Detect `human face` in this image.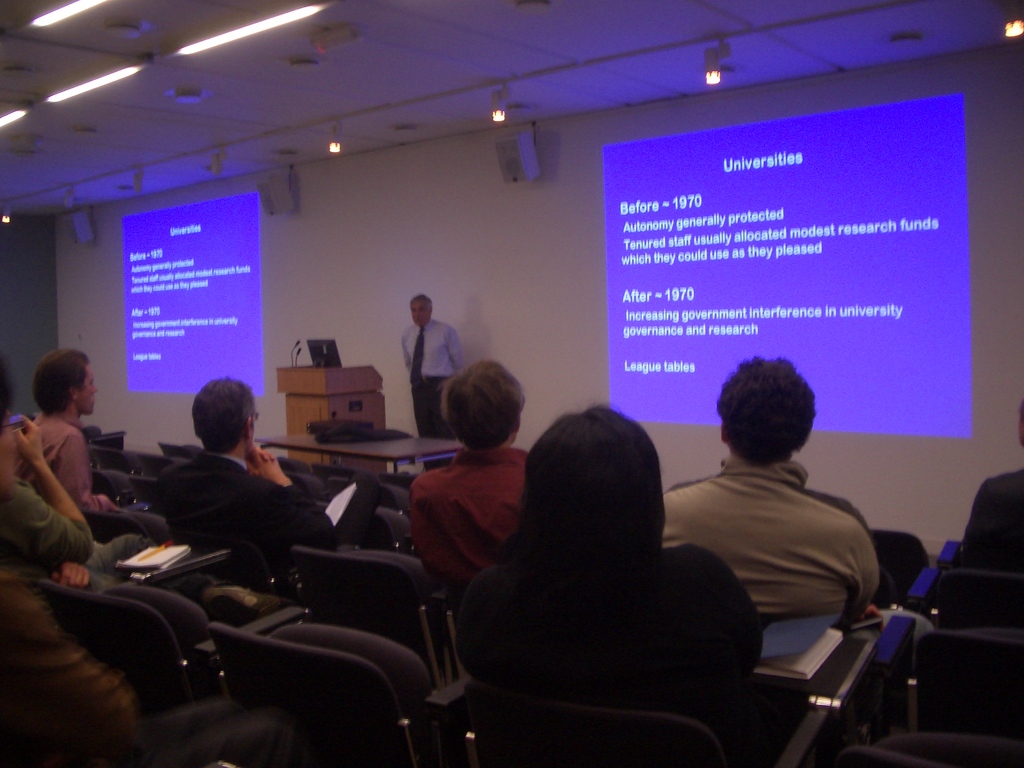
Detection: {"x1": 408, "y1": 295, "x2": 427, "y2": 328}.
